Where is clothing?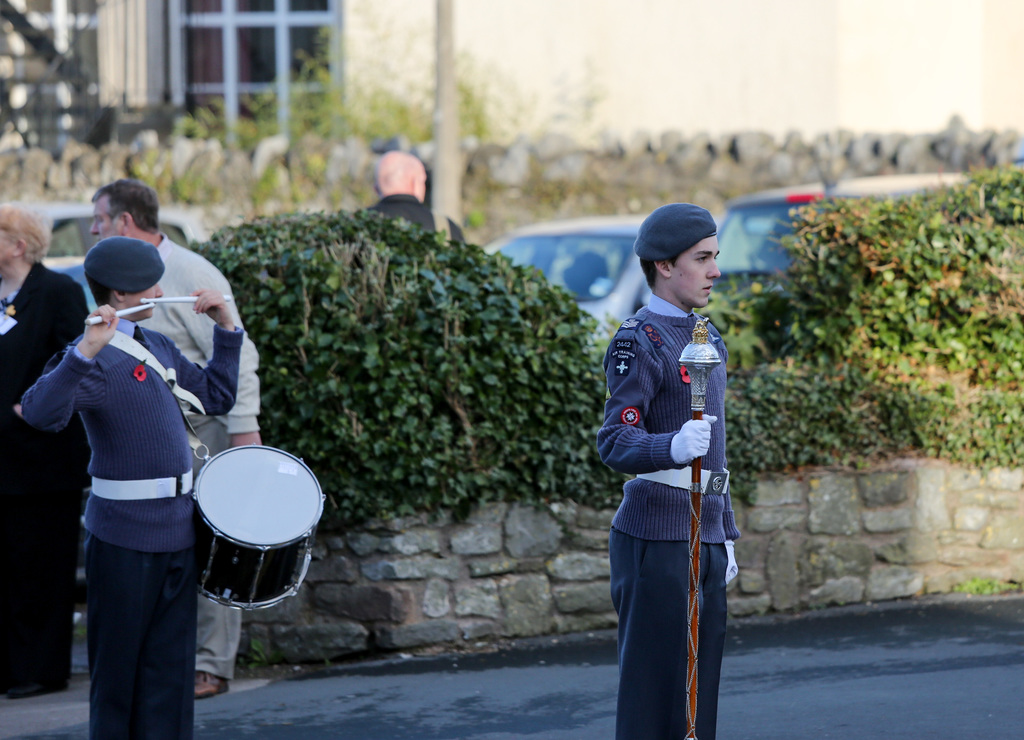
bbox=(13, 302, 268, 739).
